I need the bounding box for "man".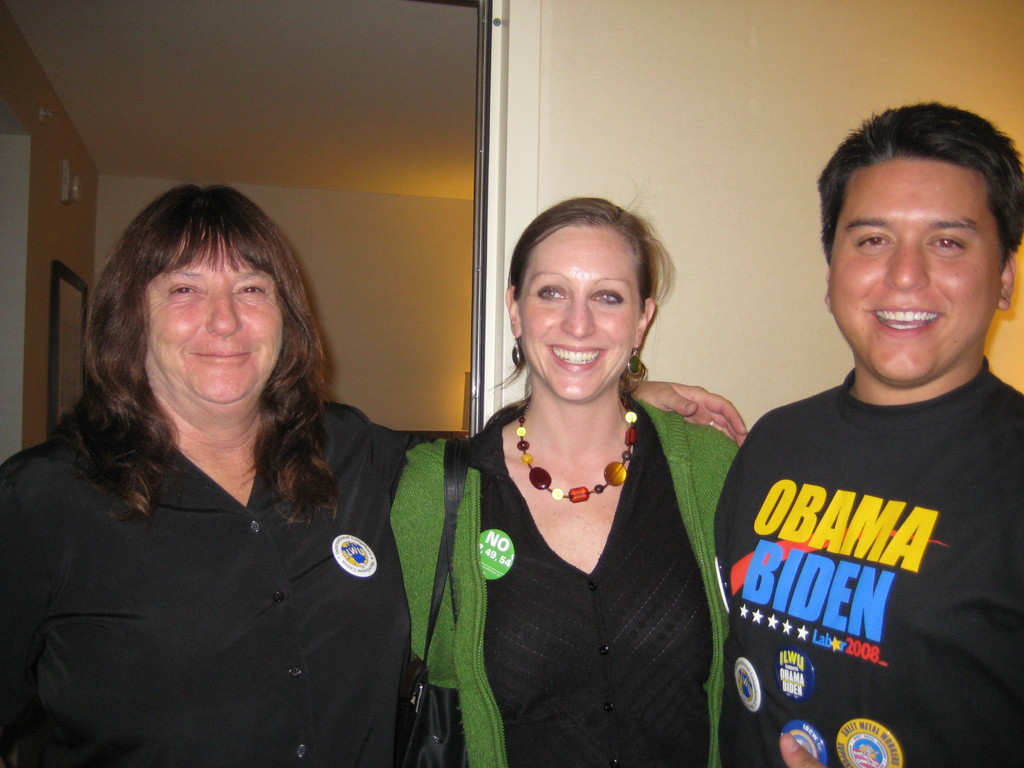
Here it is: region(709, 98, 1023, 767).
